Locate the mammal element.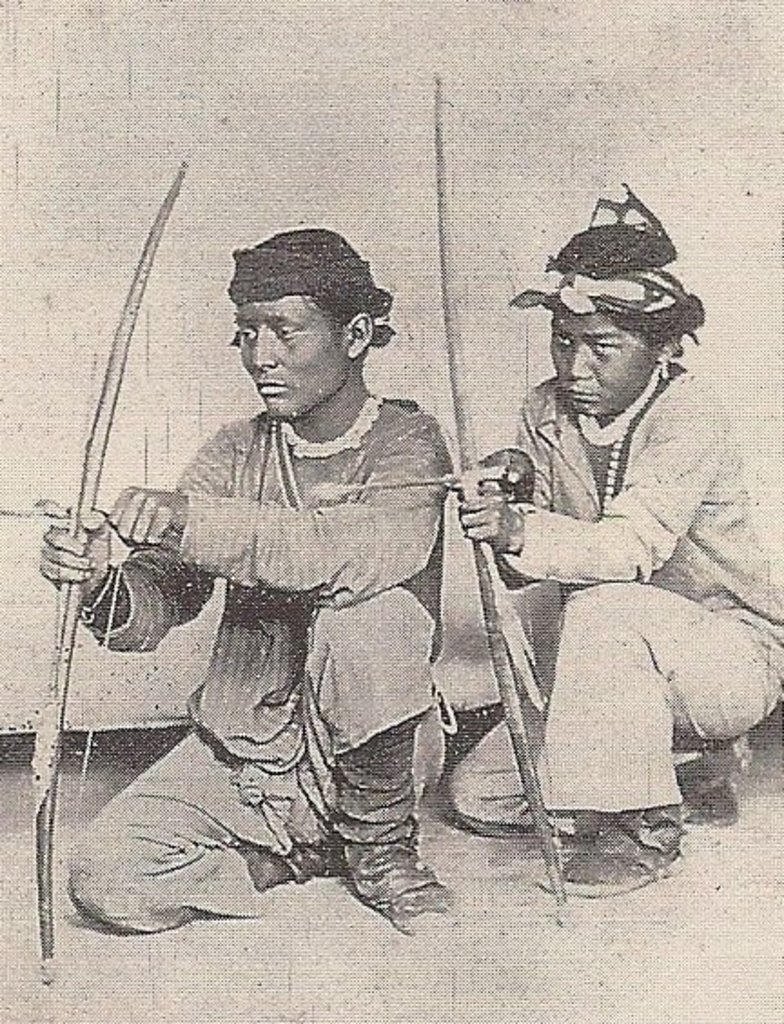
Element bbox: box(25, 223, 463, 922).
